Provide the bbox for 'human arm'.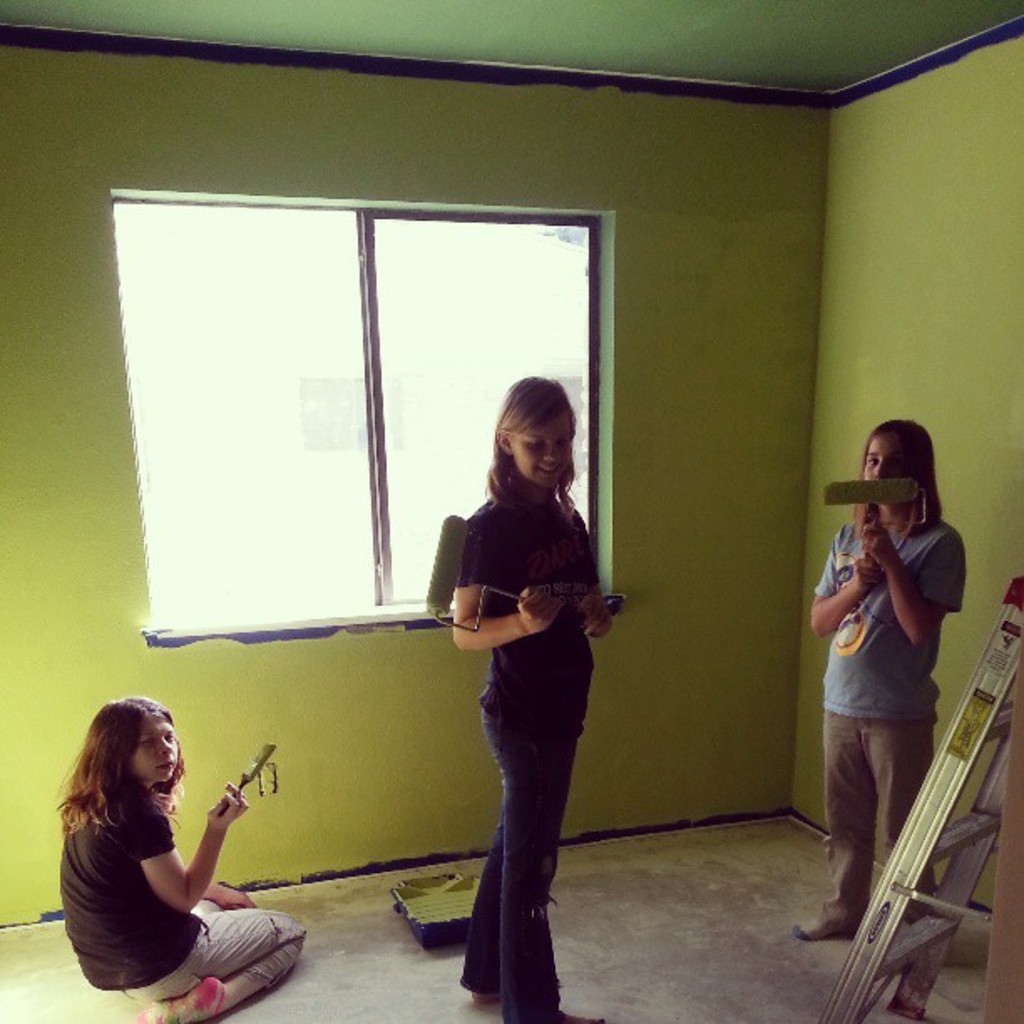
box=[577, 517, 616, 639].
